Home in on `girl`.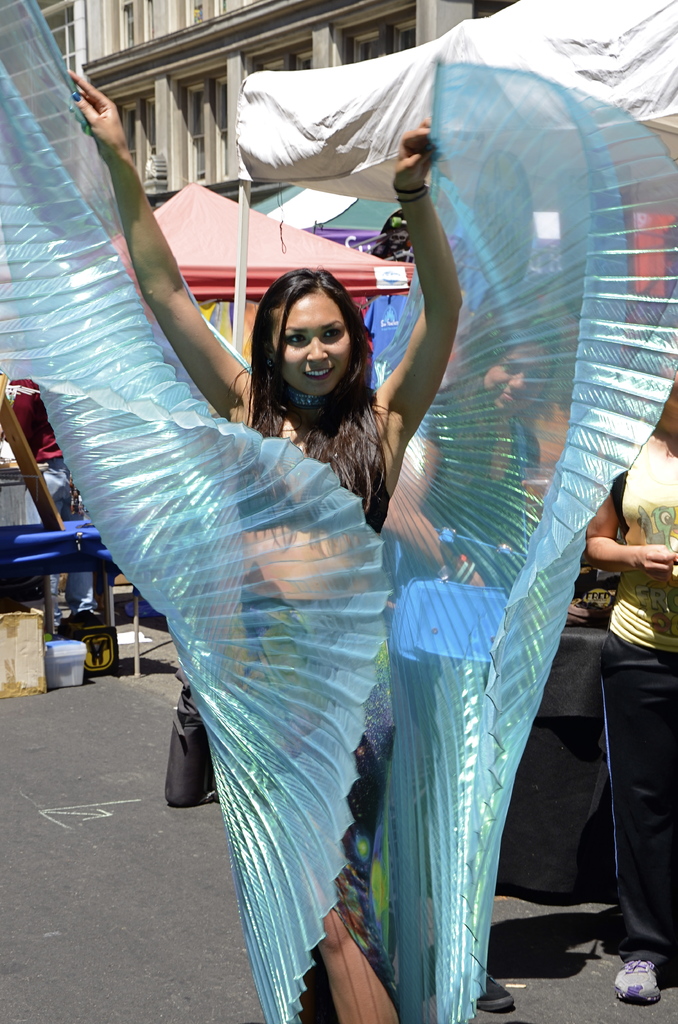
Homed in at l=61, t=63, r=456, b=1020.
